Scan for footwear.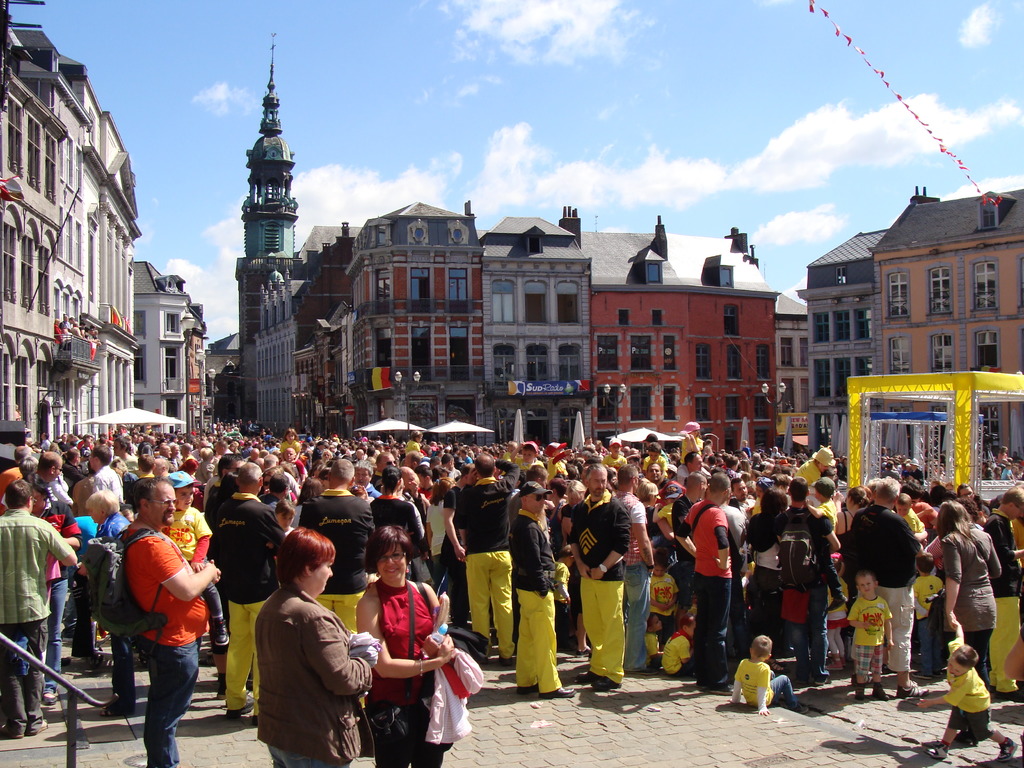
Scan result: [x1=708, y1=684, x2=733, y2=696].
